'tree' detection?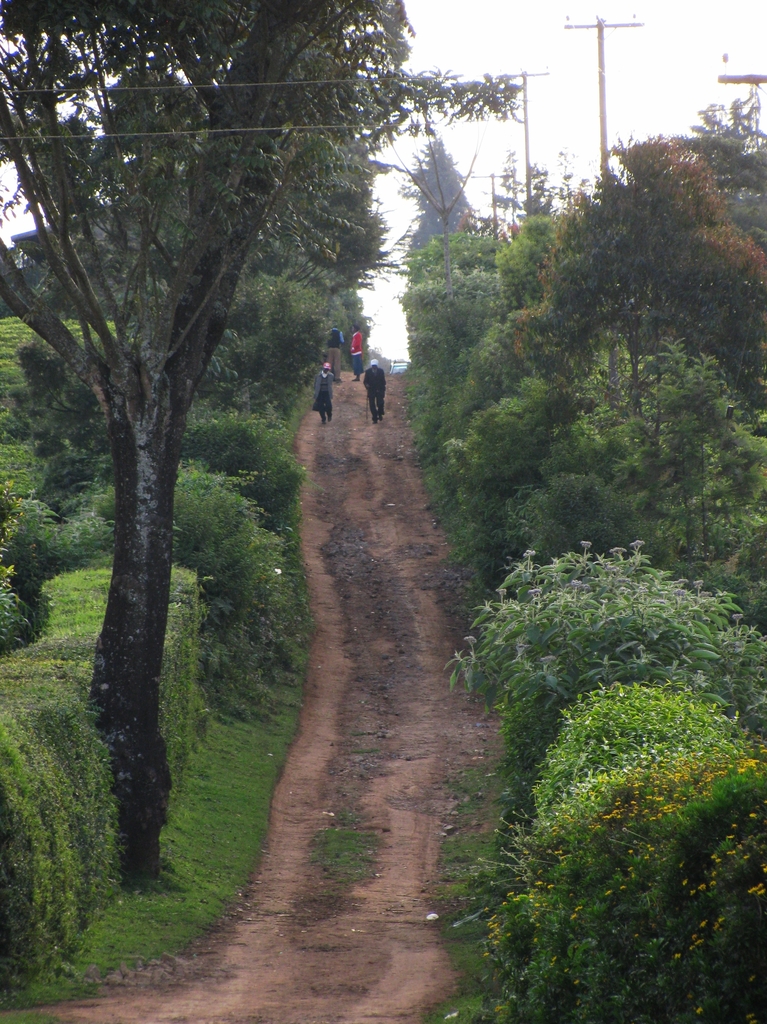
select_region(398, 127, 480, 260)
